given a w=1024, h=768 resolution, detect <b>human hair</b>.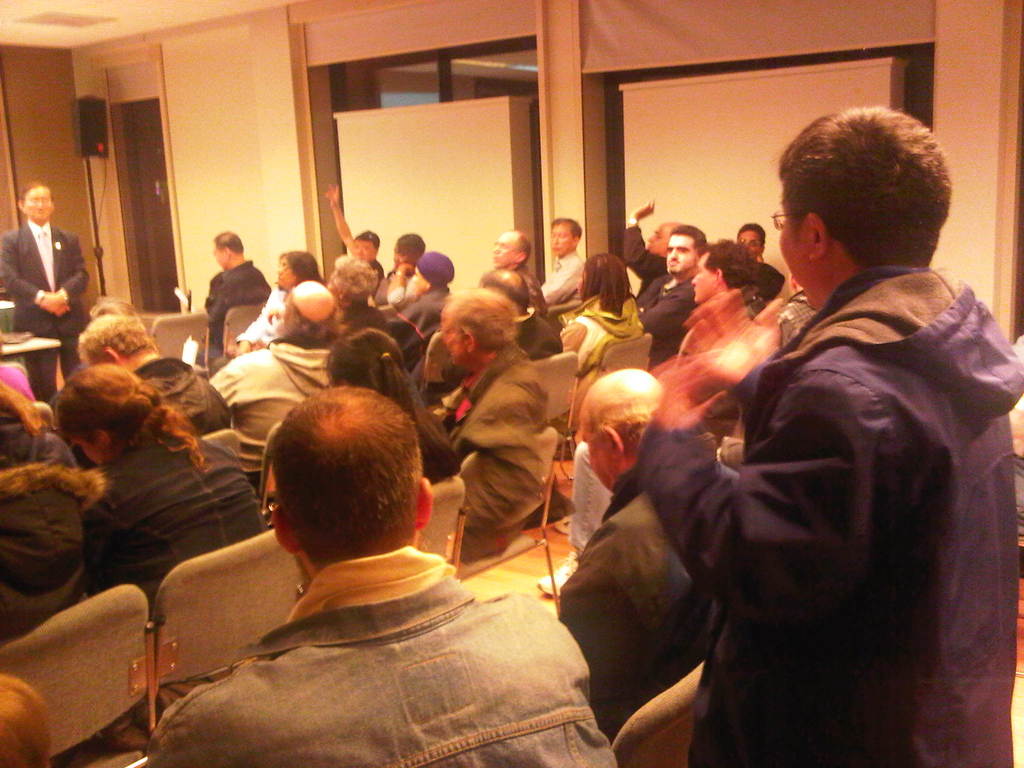
668 223 708 255.
